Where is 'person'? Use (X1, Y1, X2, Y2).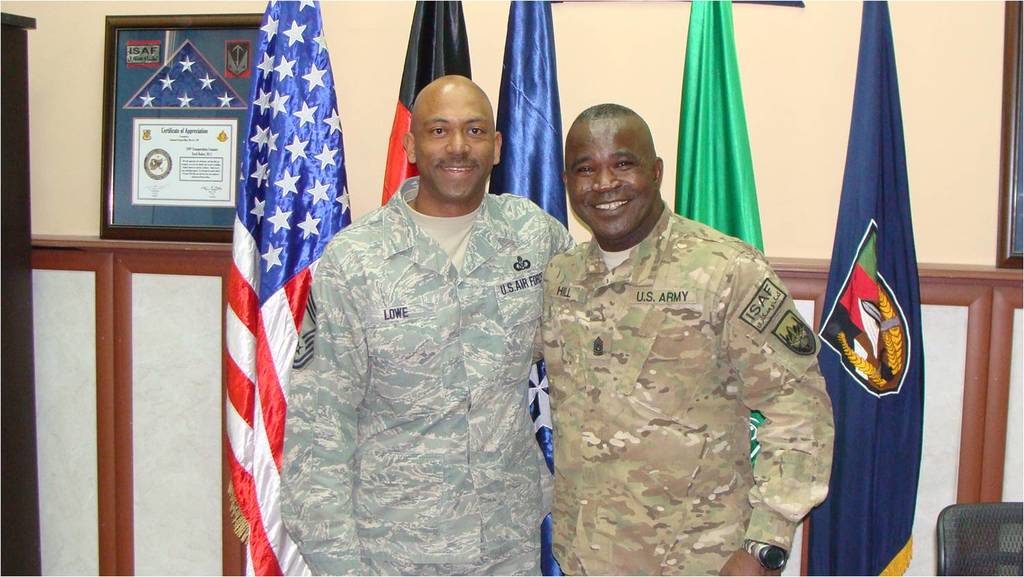
(535, 100, 837, 576).
